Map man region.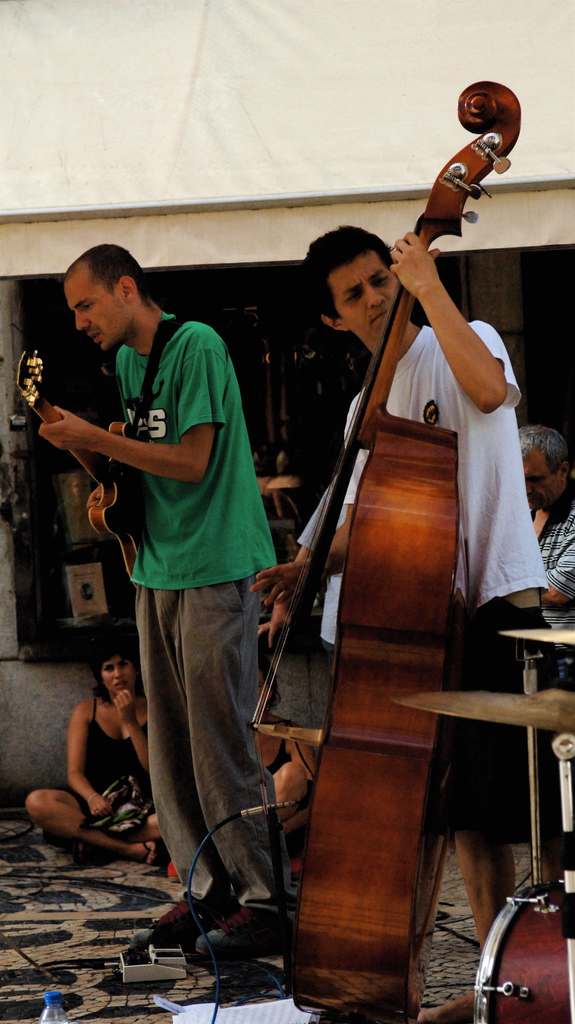
Mapped to bbox(56, 251, 292, 938).
